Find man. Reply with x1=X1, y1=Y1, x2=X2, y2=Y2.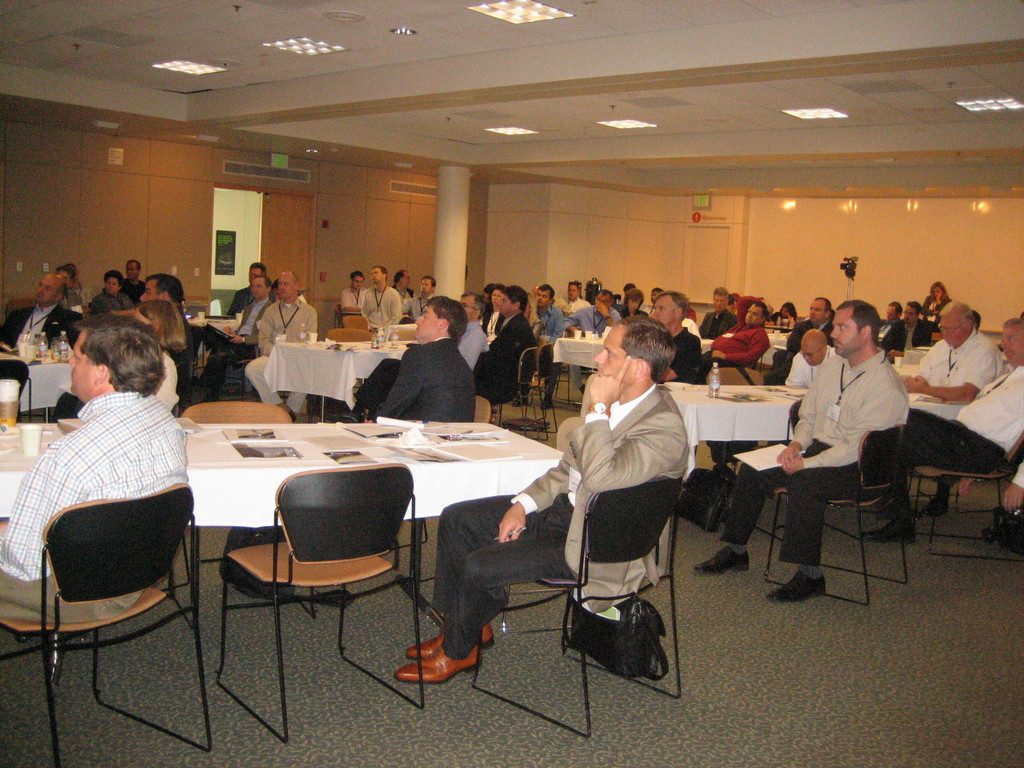
x1=421, y1=277, x2=432, y2=306.
